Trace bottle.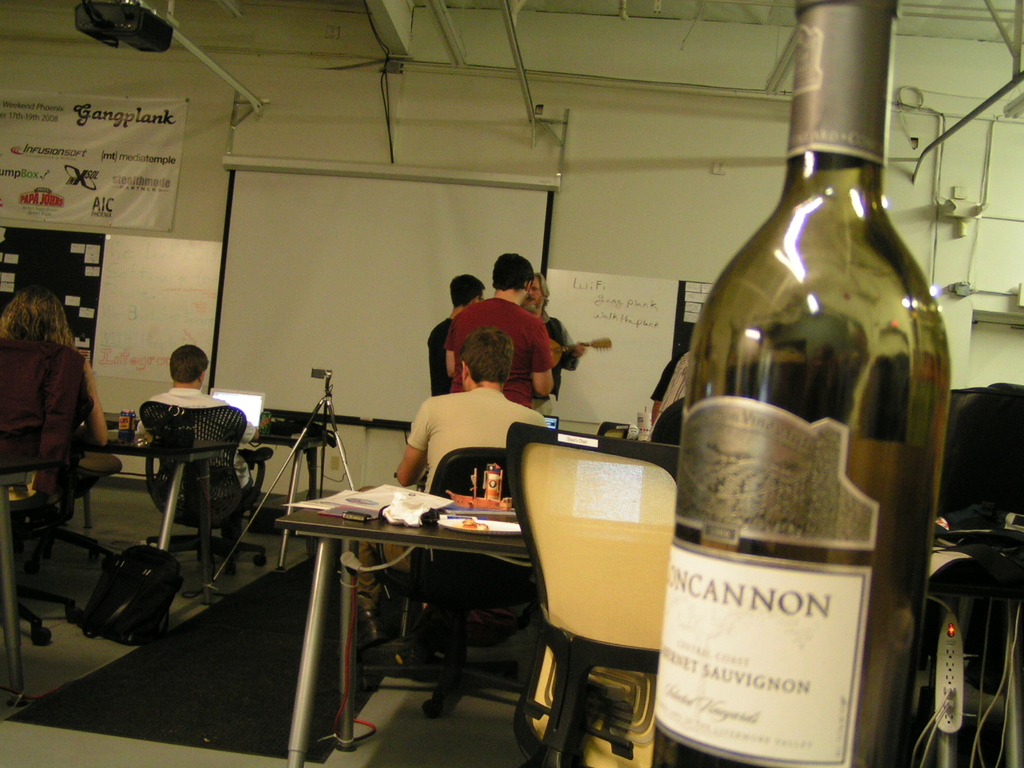
Traced to 623/20/928/709.
